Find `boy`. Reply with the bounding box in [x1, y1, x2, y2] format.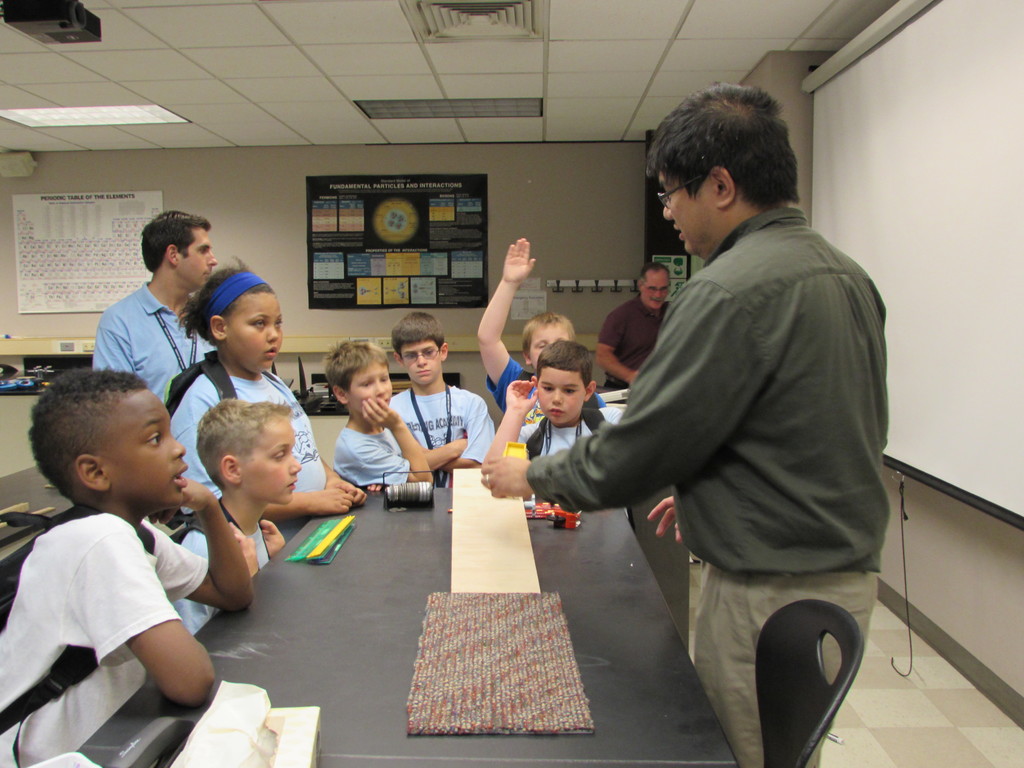
[325, 333, 437, 497].
